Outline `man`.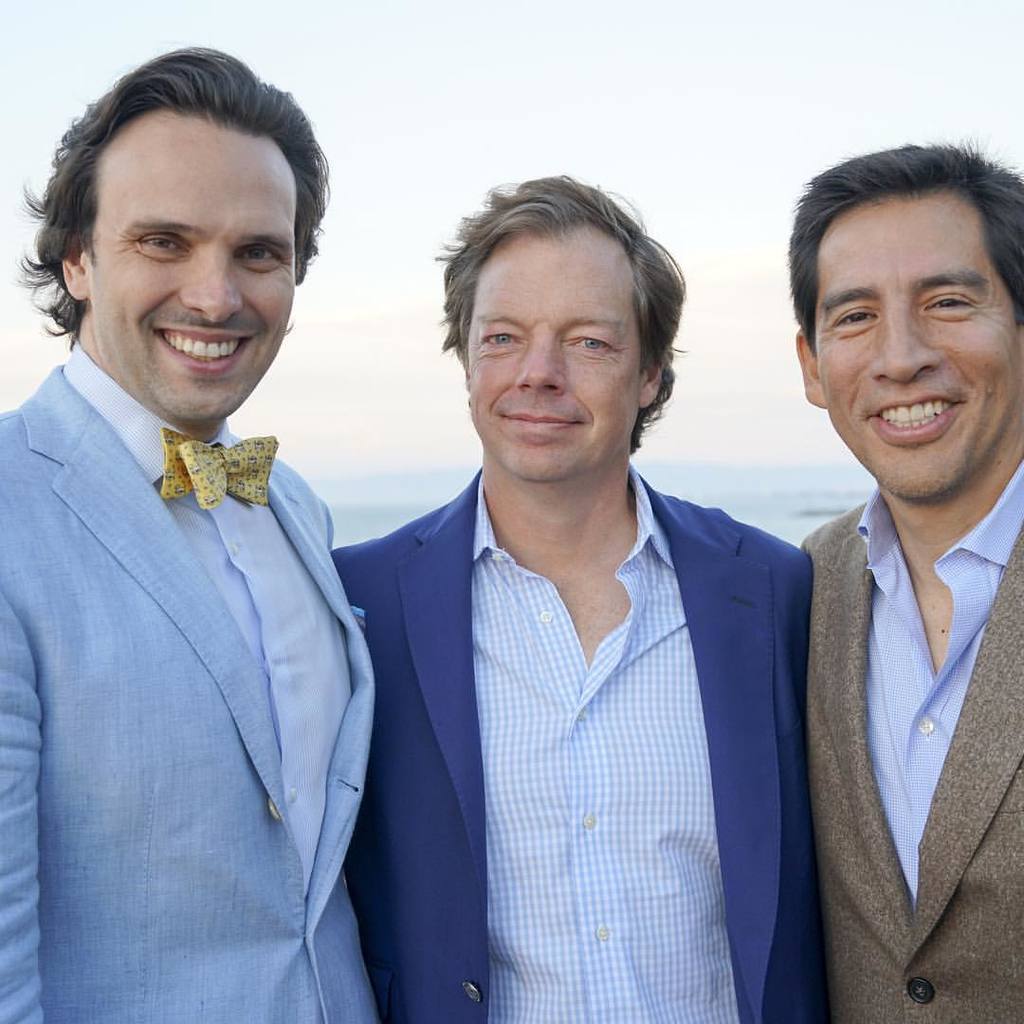
Outline: locate(0, 50, 372, 1023).
